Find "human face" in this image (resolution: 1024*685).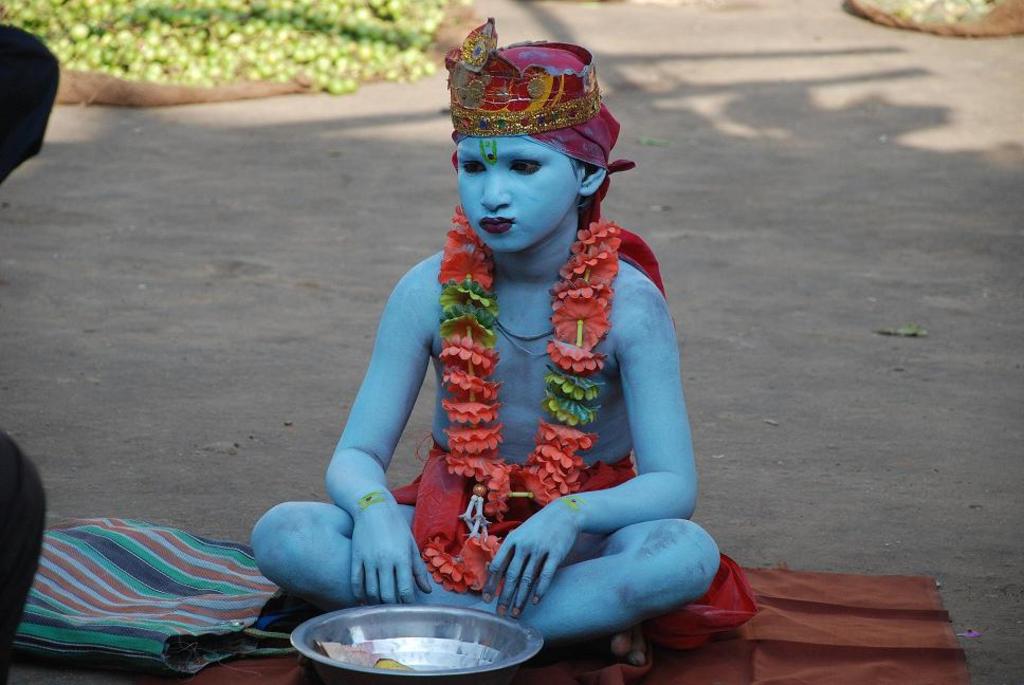
bbox=(457, 138, 575, 254).
